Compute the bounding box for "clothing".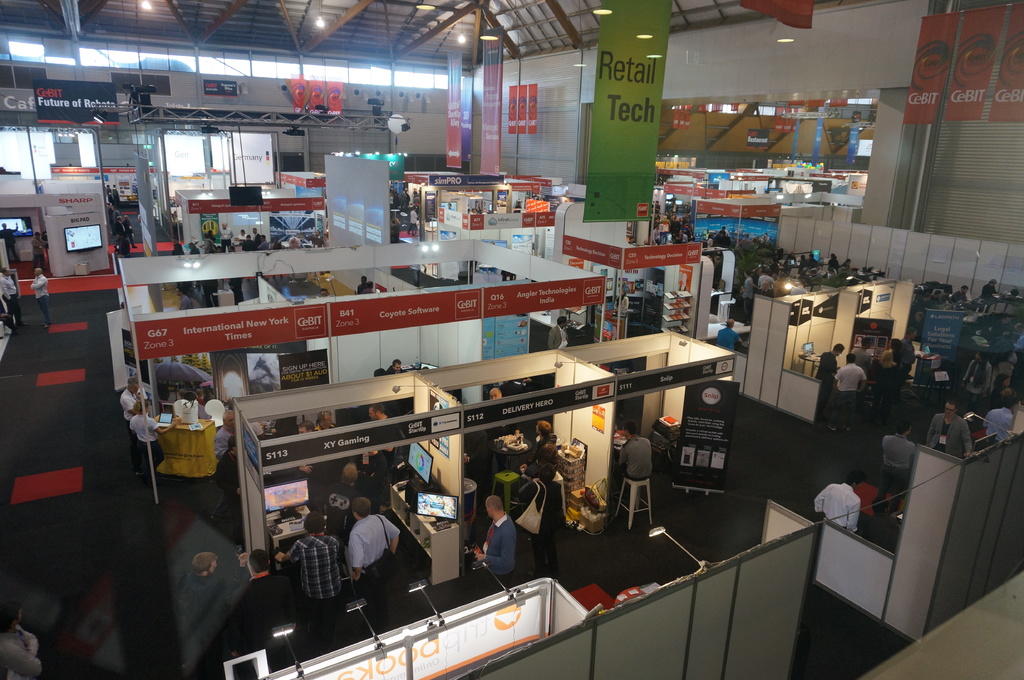
rect(0, 275, 25, 326).
